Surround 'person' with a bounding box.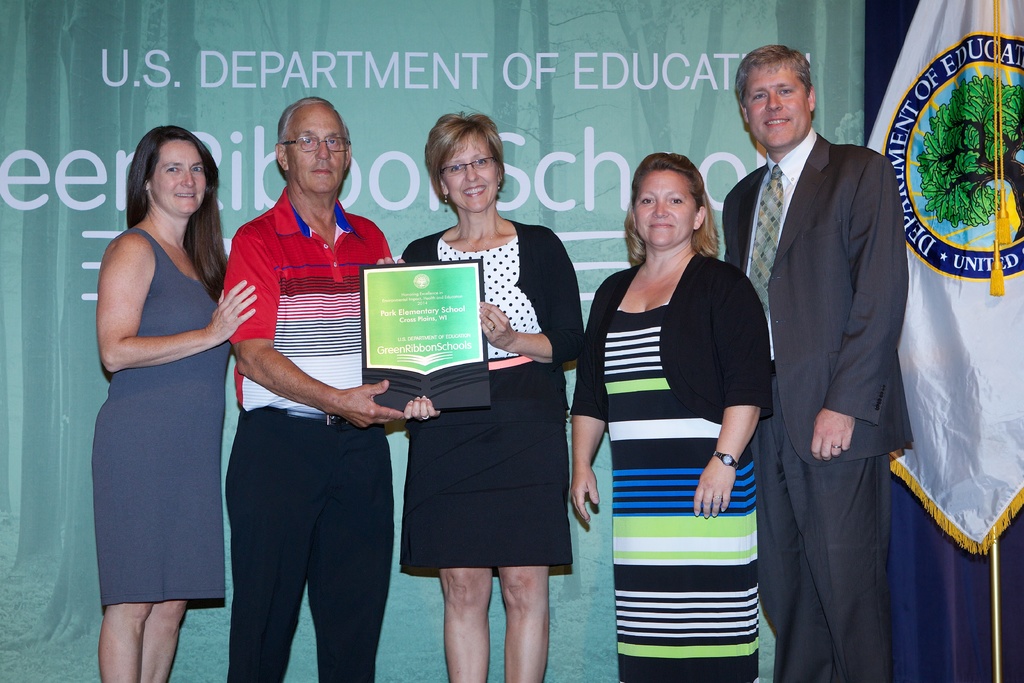
x1=93, y1=126, x2=258, y2=677.
